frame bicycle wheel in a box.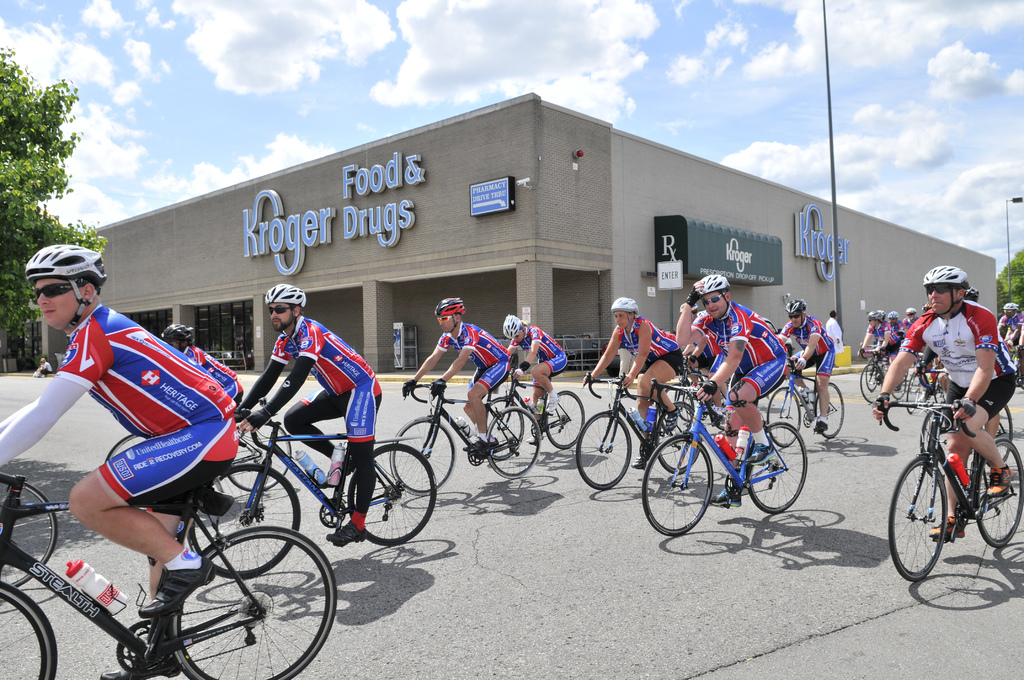
x1=893, y1=373, x2=908, y2=398.
